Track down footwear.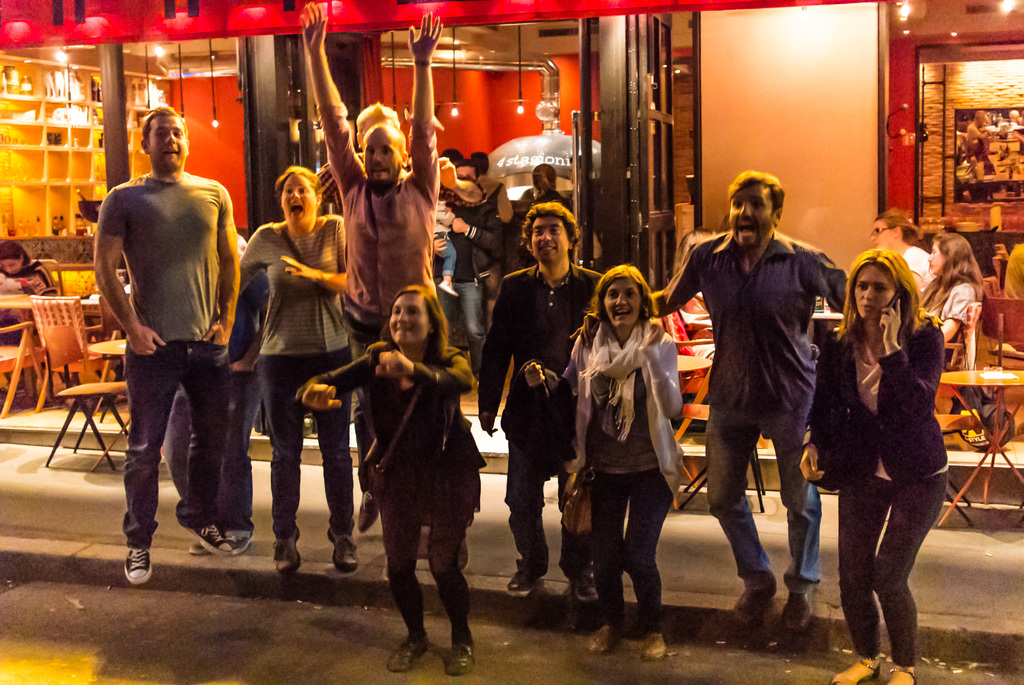
Tracked to [x1=586, y1=631, x2=614, y2=652].
